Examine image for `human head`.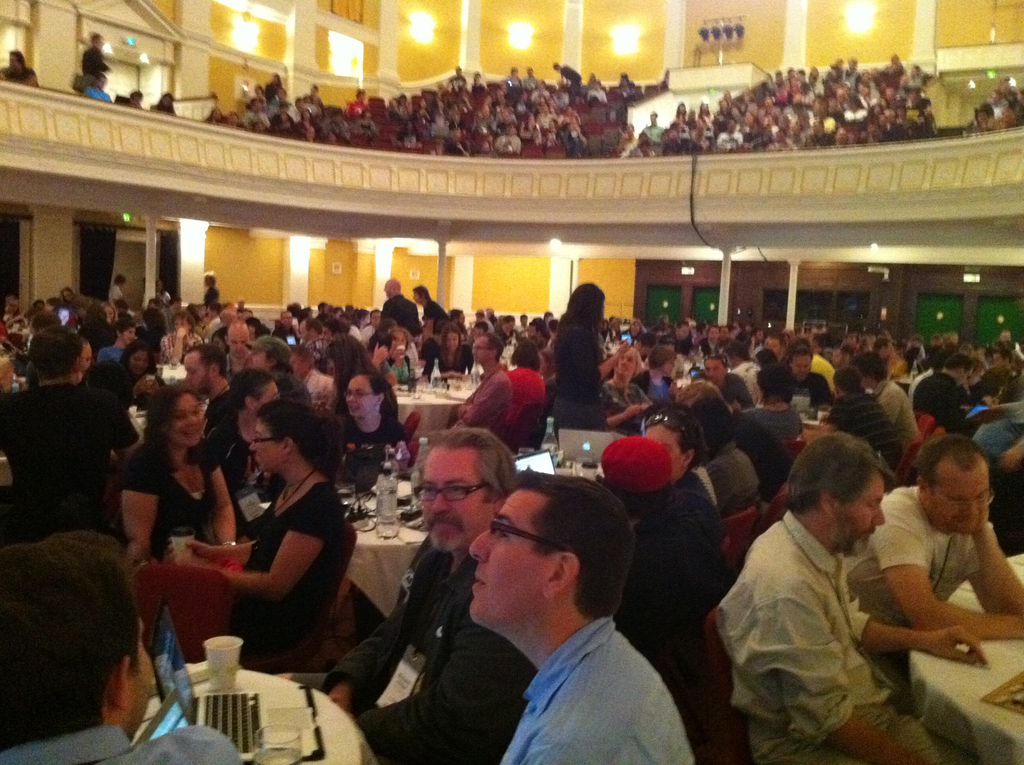
Examination result: pyautogui.locateOnScreen(148, 92, 175, 117).
